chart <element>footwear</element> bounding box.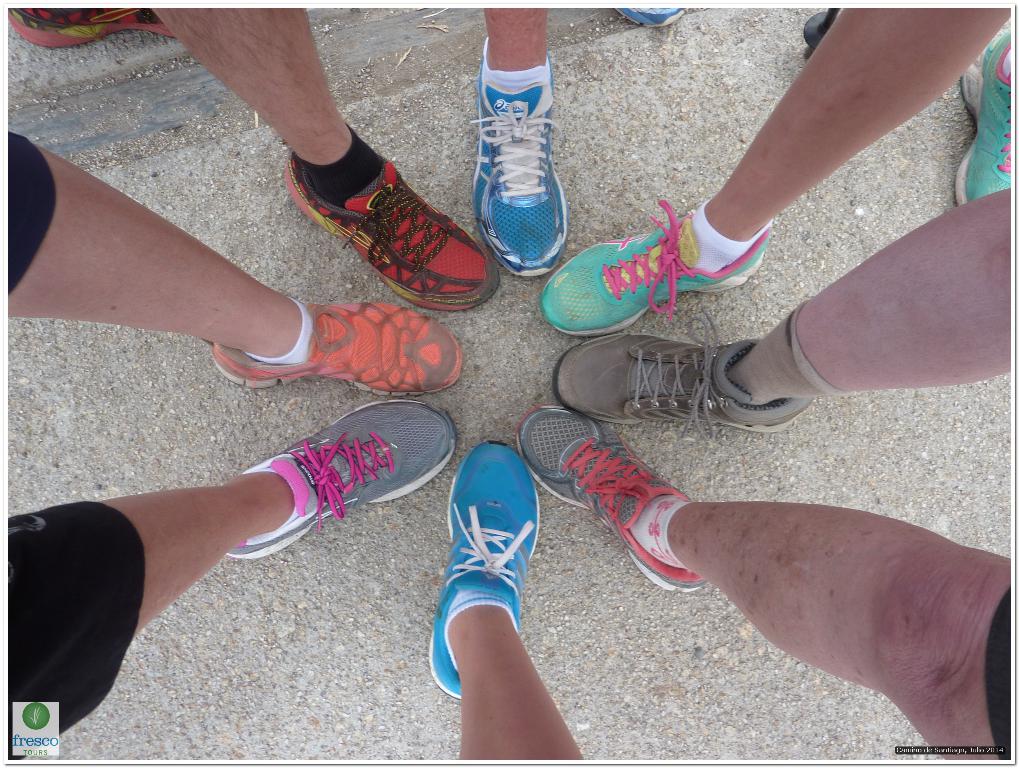
Charted: l=513, t=401, r=710, b=597.
